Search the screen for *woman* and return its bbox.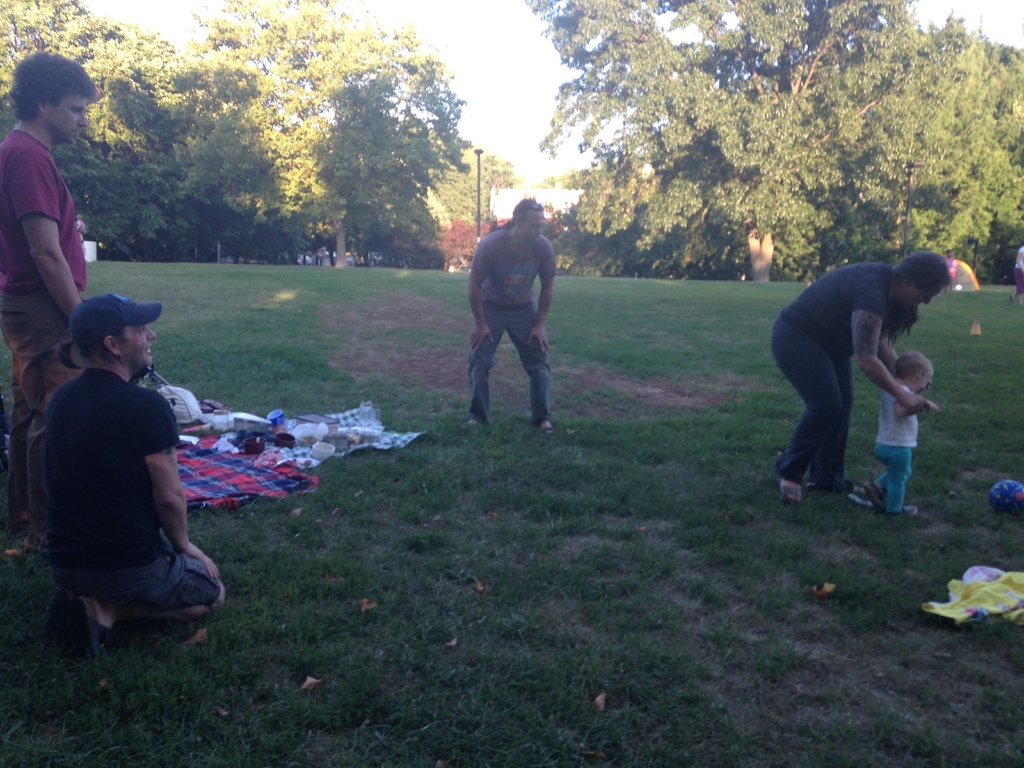
Found: bbox=[763, 234, 972, 532].
